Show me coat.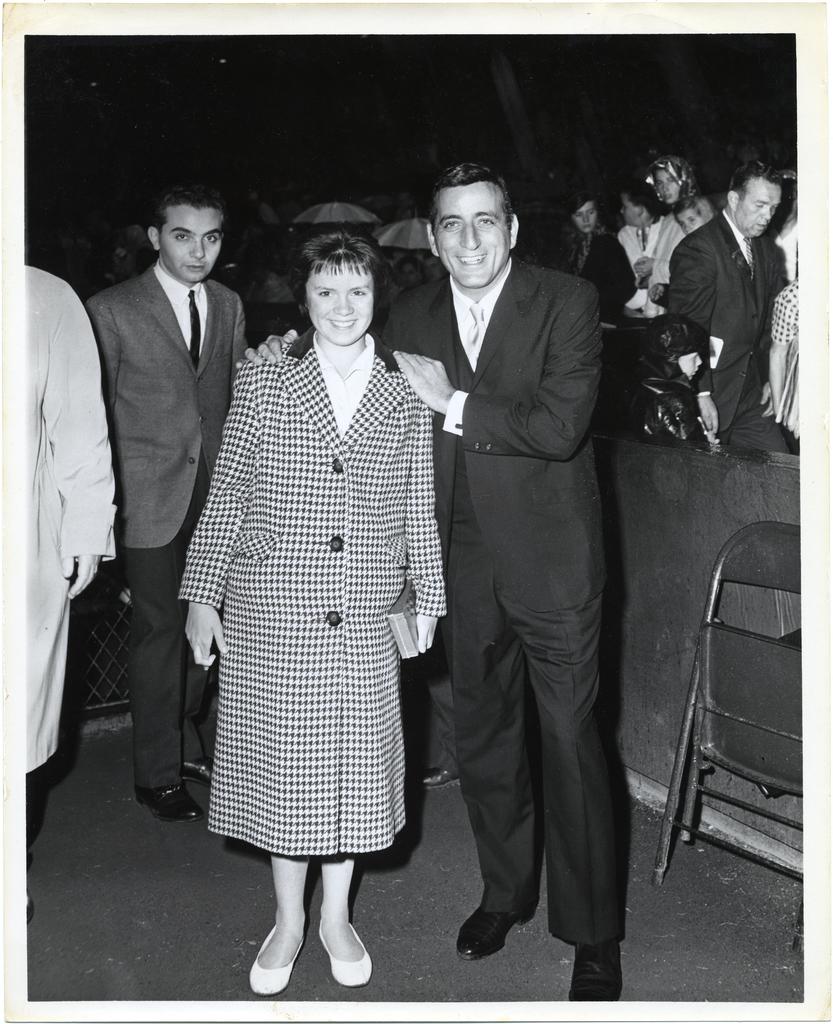
coat is here: <box>6,264,118,776</box>.
